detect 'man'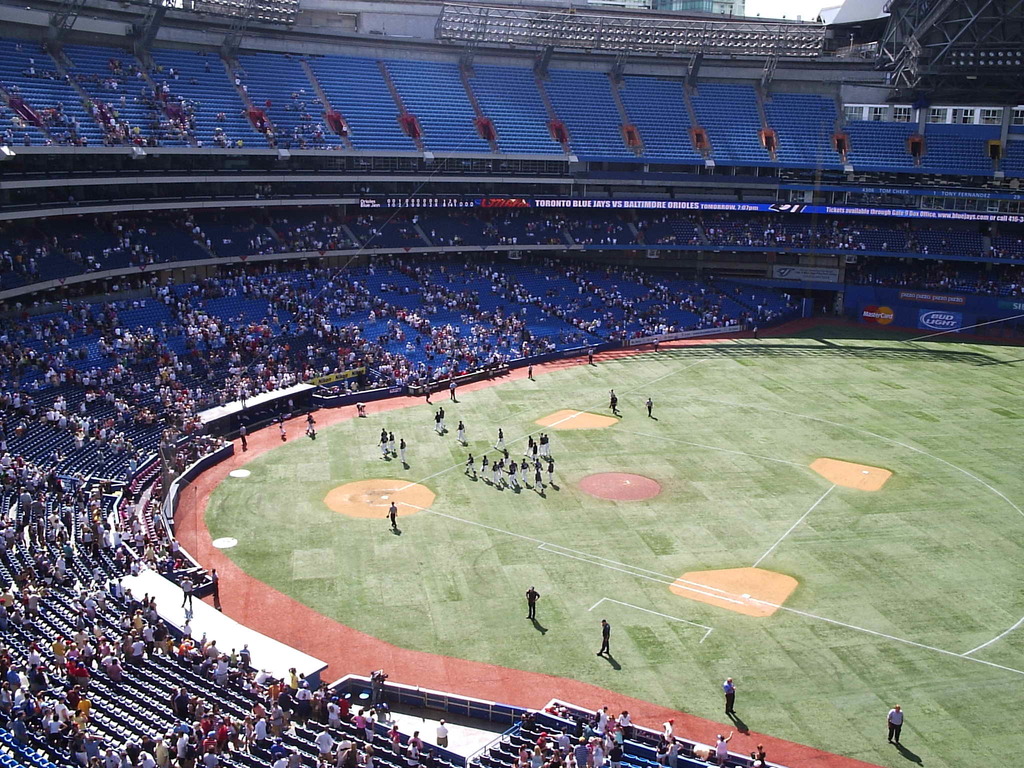
l=596, t=620, r=611, b=655
